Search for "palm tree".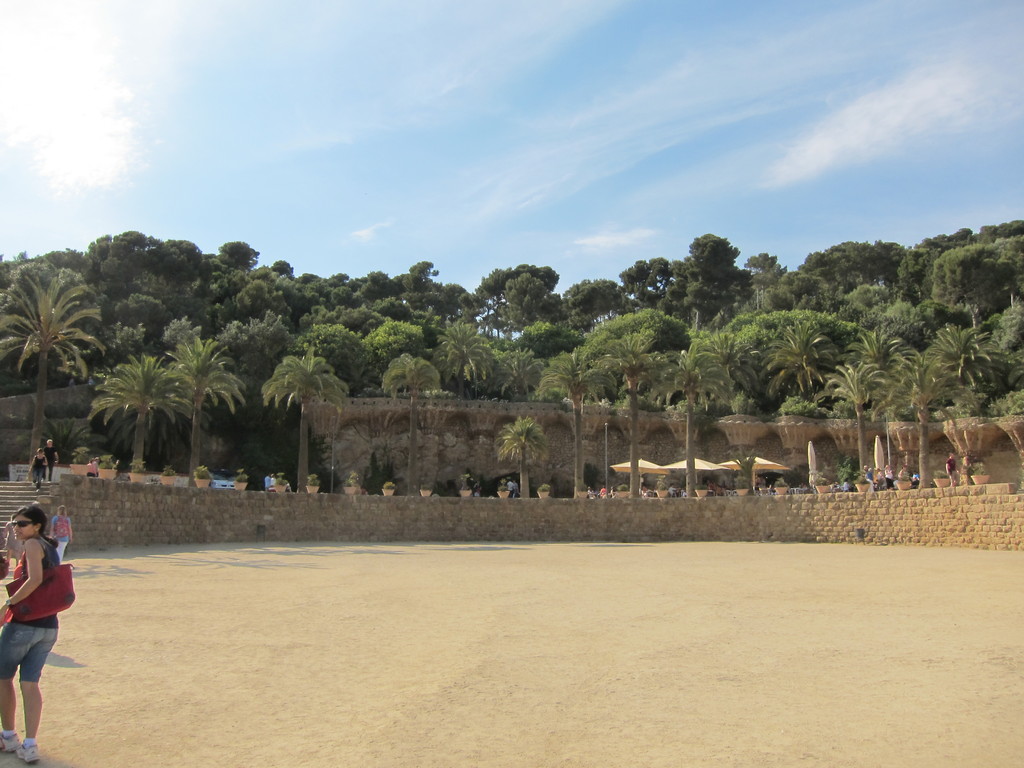
Found at (x1=372, y1=353, x2=438, y2=502).
